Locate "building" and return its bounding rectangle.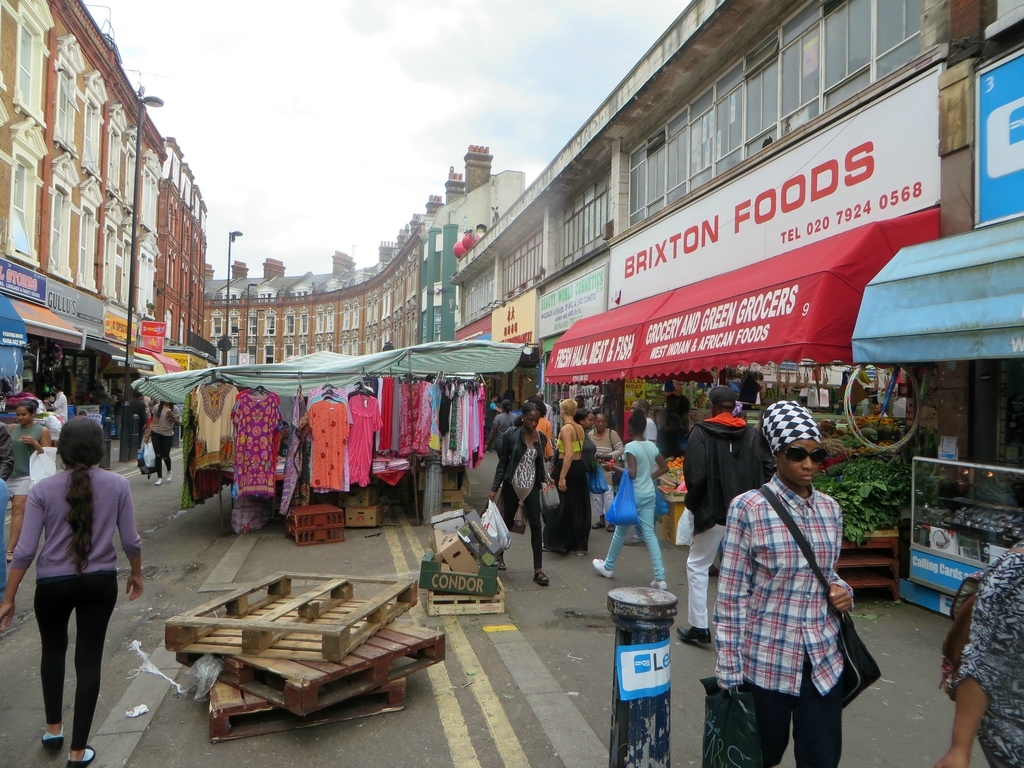
left=208, top=154, right=493, bottom=362.
